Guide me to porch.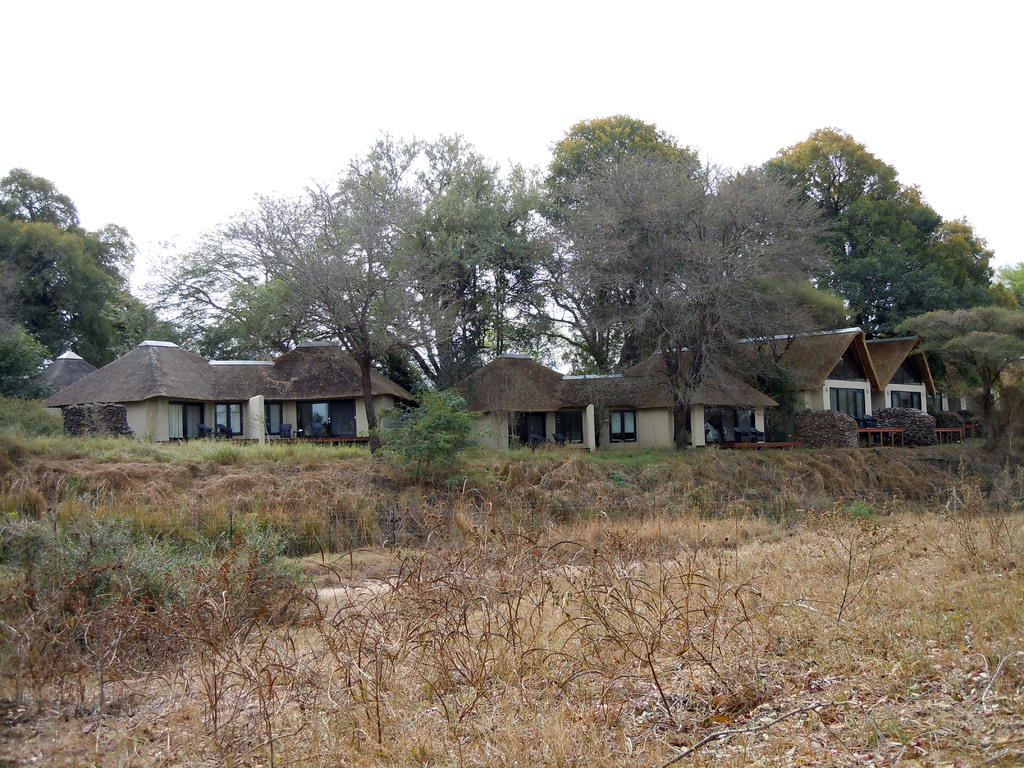
Guidance: x1=624, y1=373, x2=1023, y2=458.
